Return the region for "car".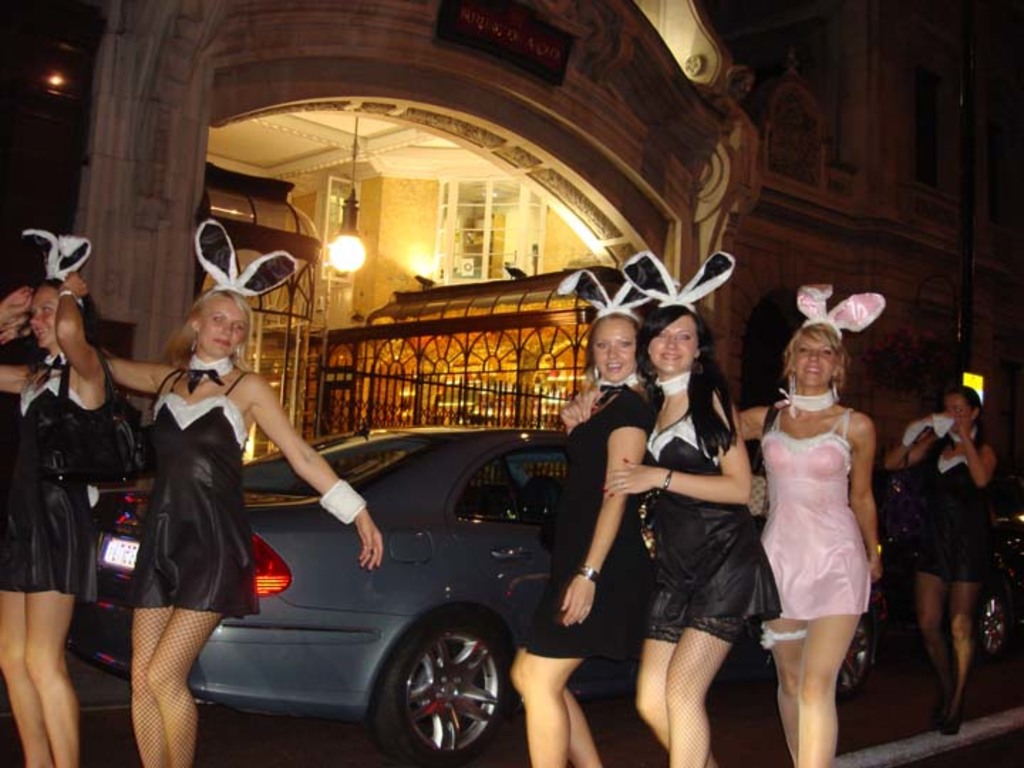
detection(900, 488, 1023, 664).
